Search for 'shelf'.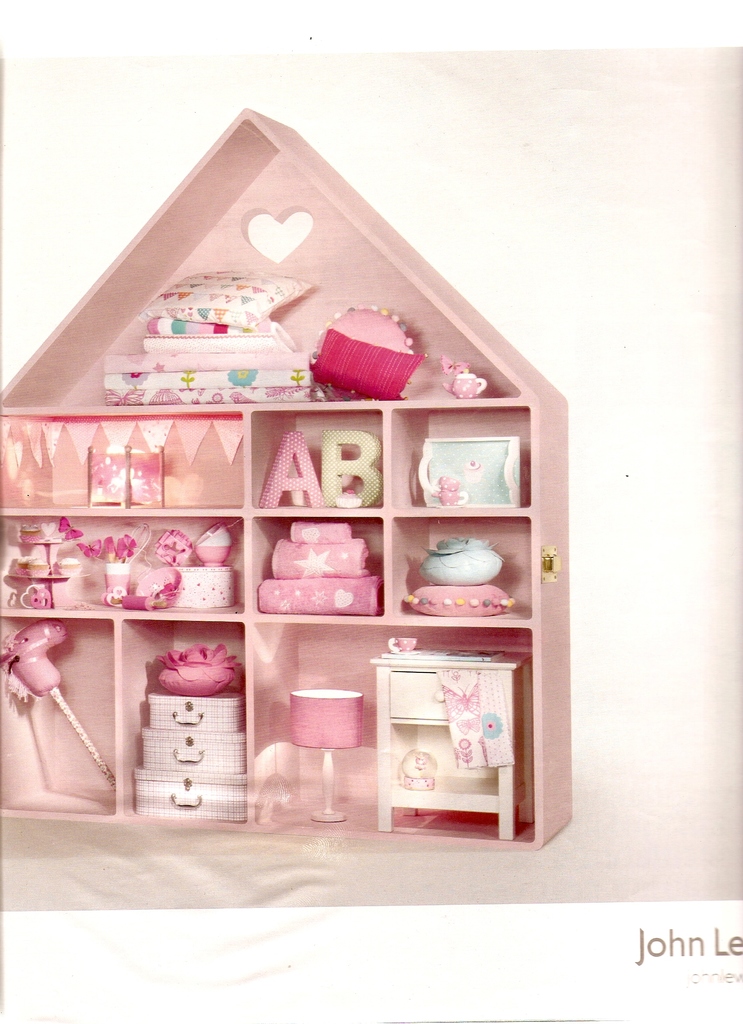
Found at l=241, t=395, r=389, b=512.
